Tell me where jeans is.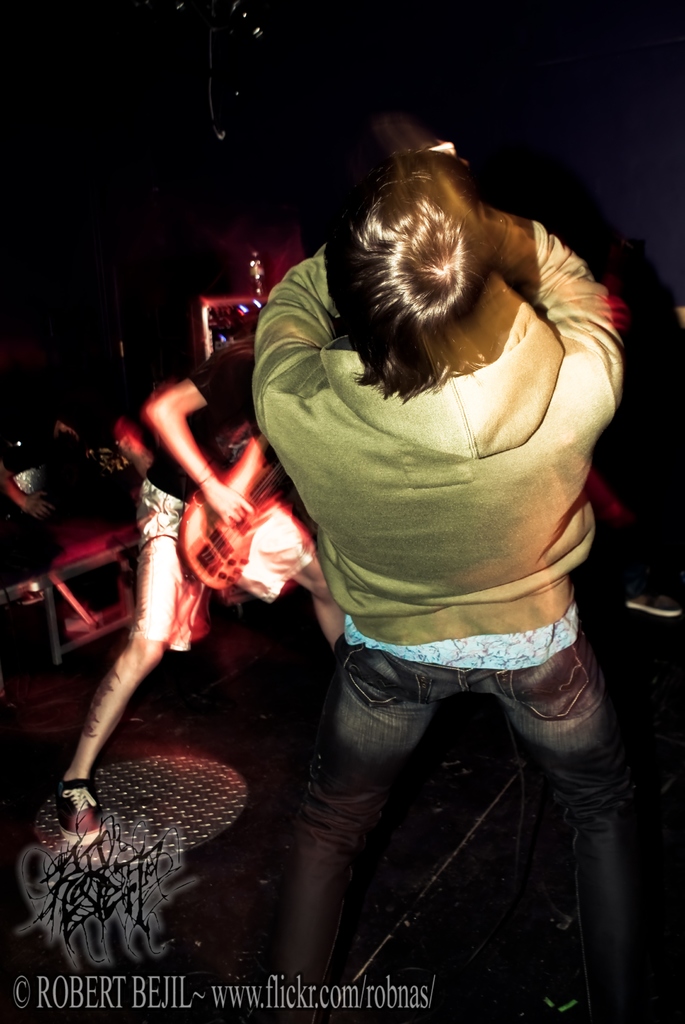
jeans is at 242,649,631,1023.
